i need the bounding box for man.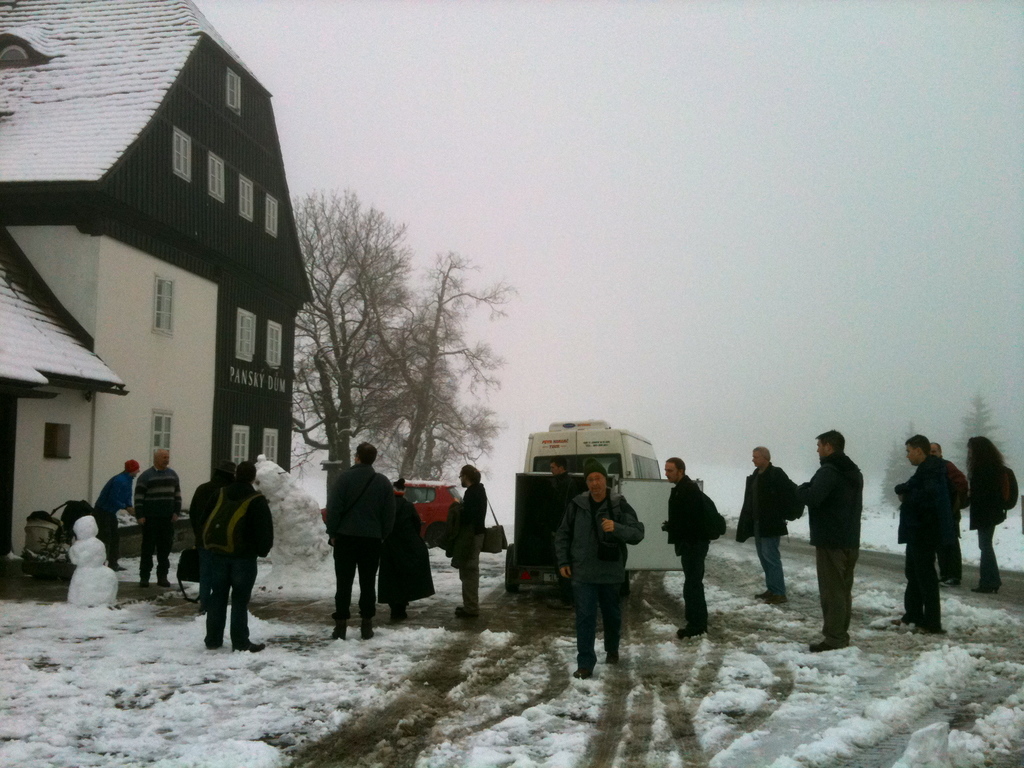
Here it is: <box>135,446,191,588</box>.
